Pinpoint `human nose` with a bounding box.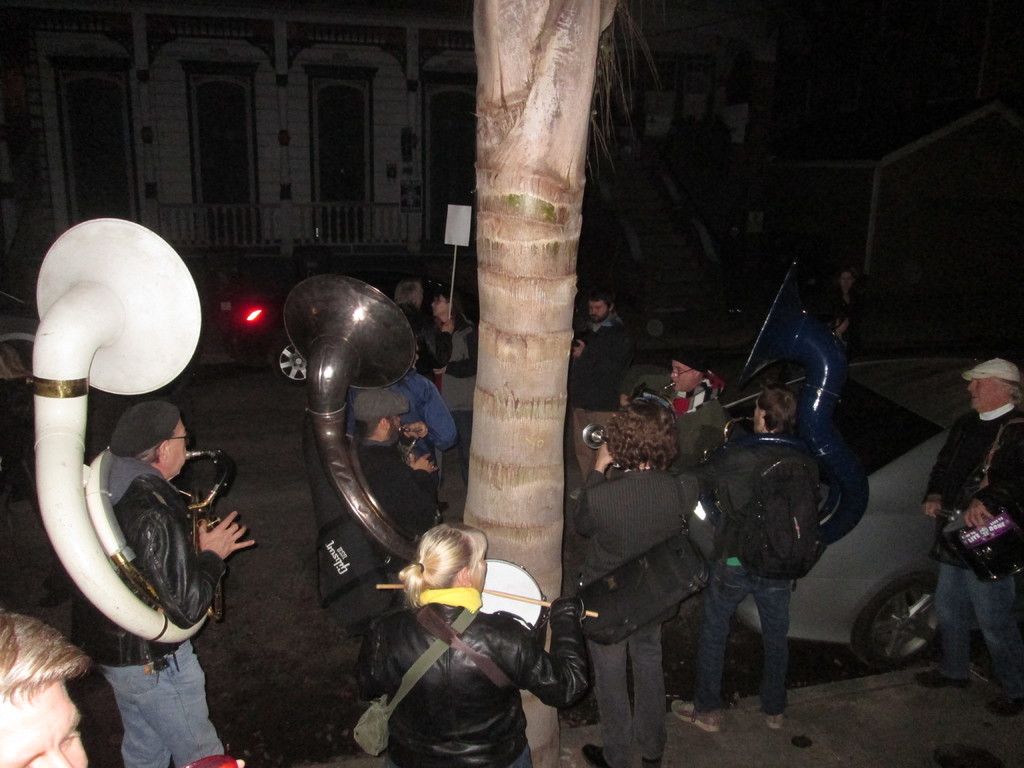
bbox(842, 277, 848, 285).
